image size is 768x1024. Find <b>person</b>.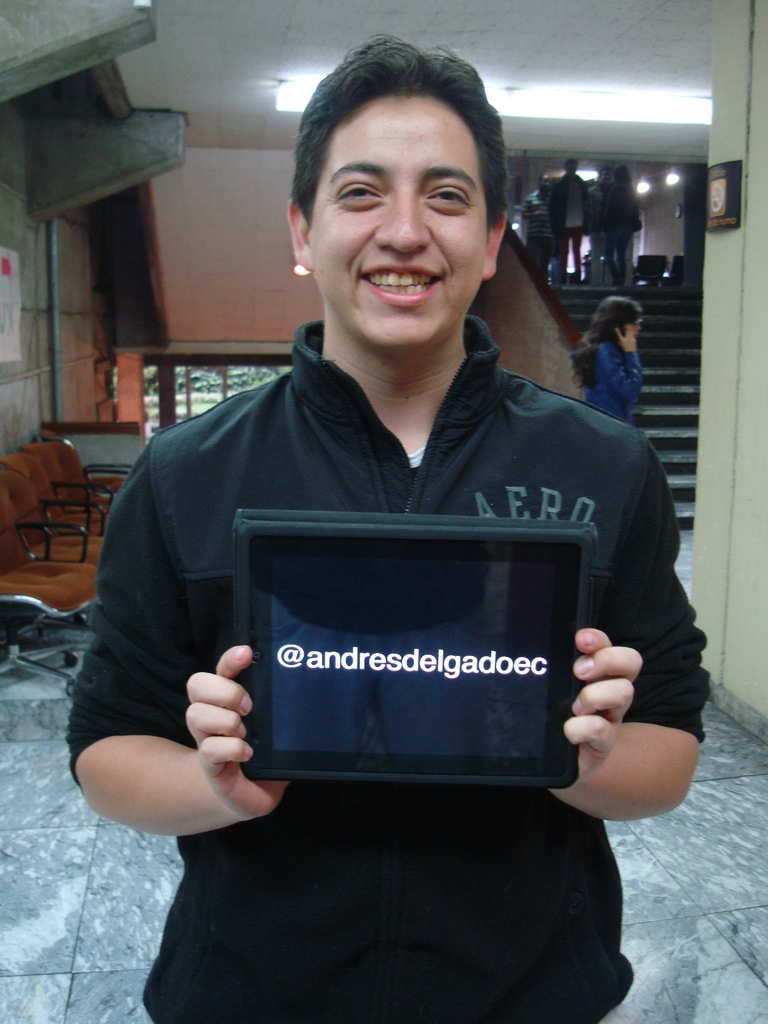
581,158,614,265.
